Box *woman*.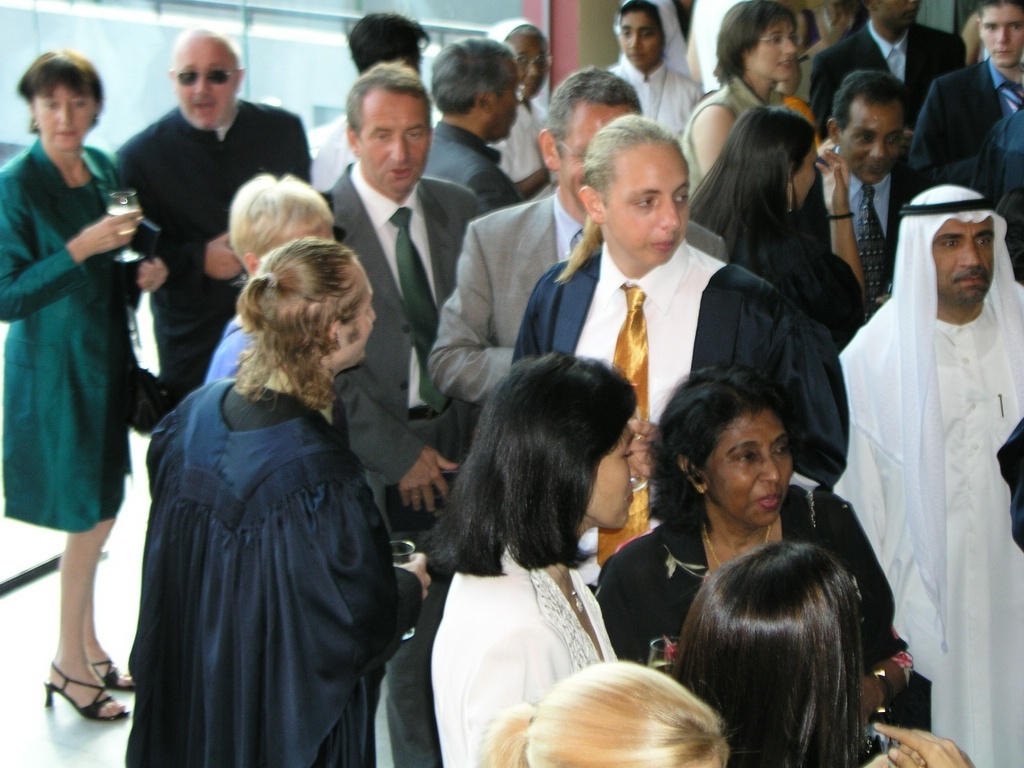
select_region(395, 330, 693, 755).
